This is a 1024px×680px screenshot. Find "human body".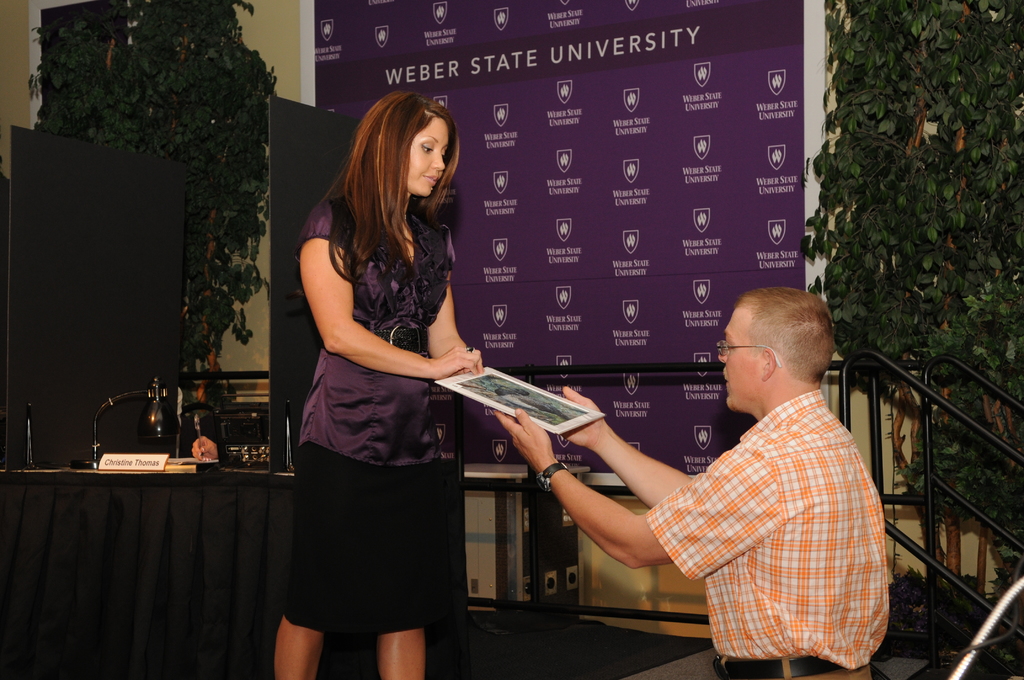
Bounding box: <region>280, 79, 485, 679</region>.
